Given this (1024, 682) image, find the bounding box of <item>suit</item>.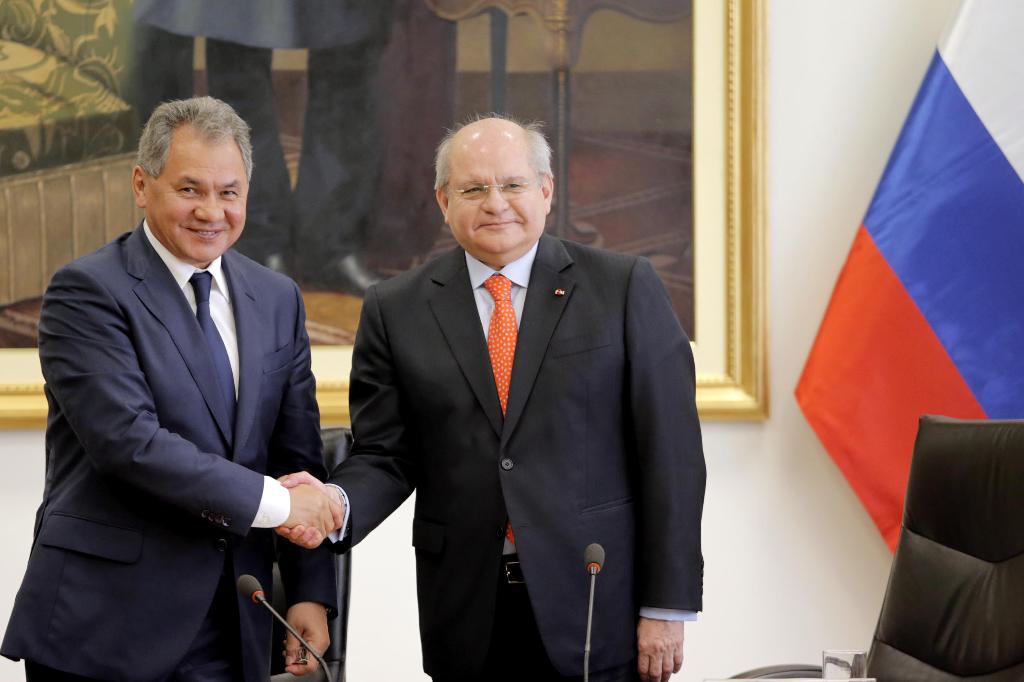
l=320, t=238, r=706, b=681.
